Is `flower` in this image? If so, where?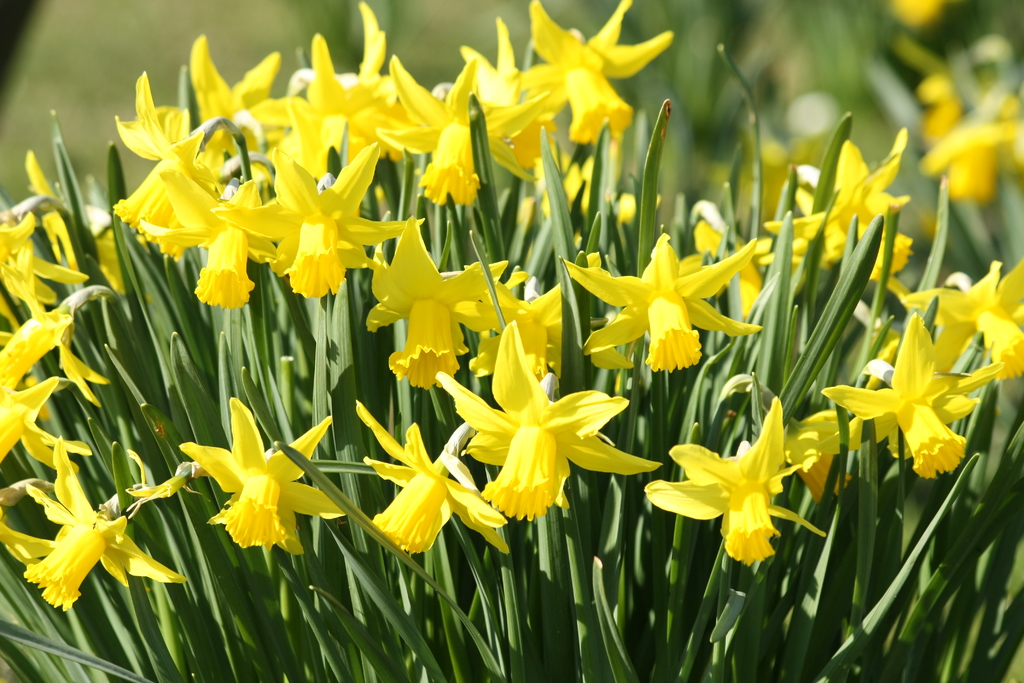
Yes, at <region>356, 397, 507, 549</region>.
